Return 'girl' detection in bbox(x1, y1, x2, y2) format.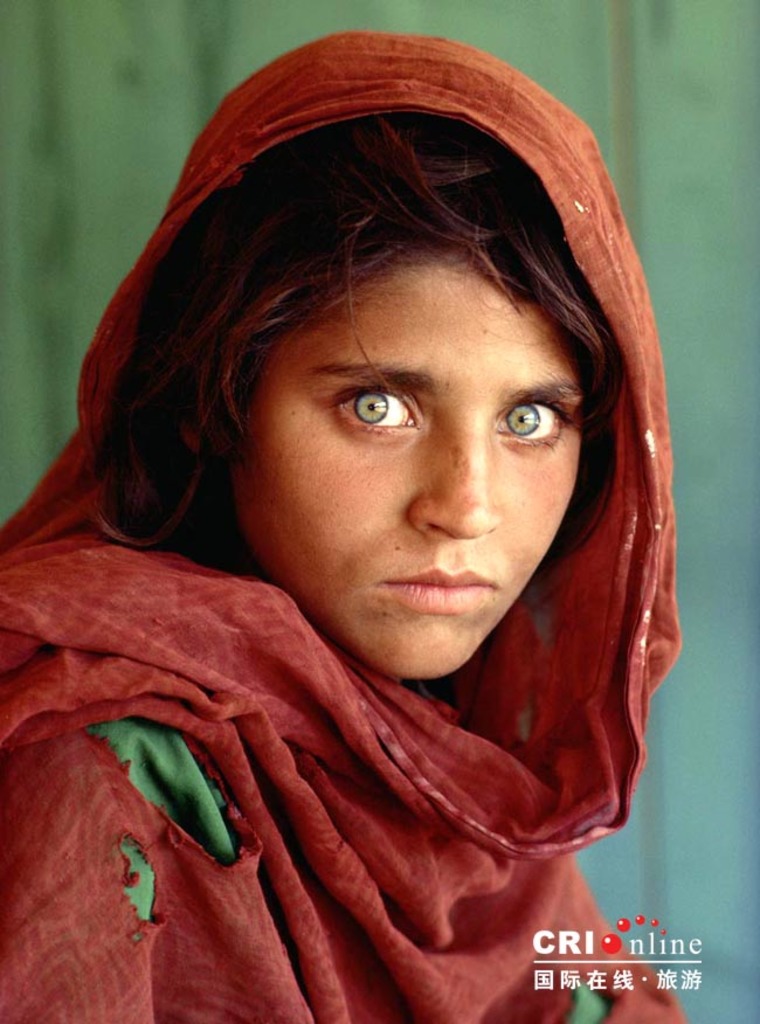
bbox(0, 34, 695, 1020).
